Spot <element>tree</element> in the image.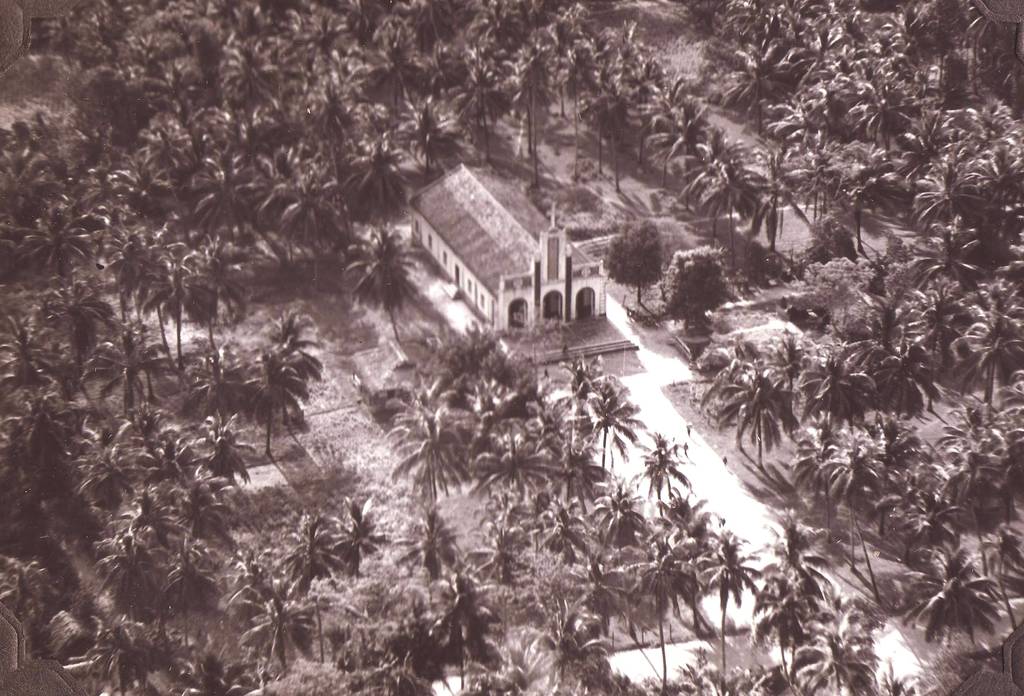
<element>tree</element> found at <bbox>626, 55, 670, 144</bbox>.
